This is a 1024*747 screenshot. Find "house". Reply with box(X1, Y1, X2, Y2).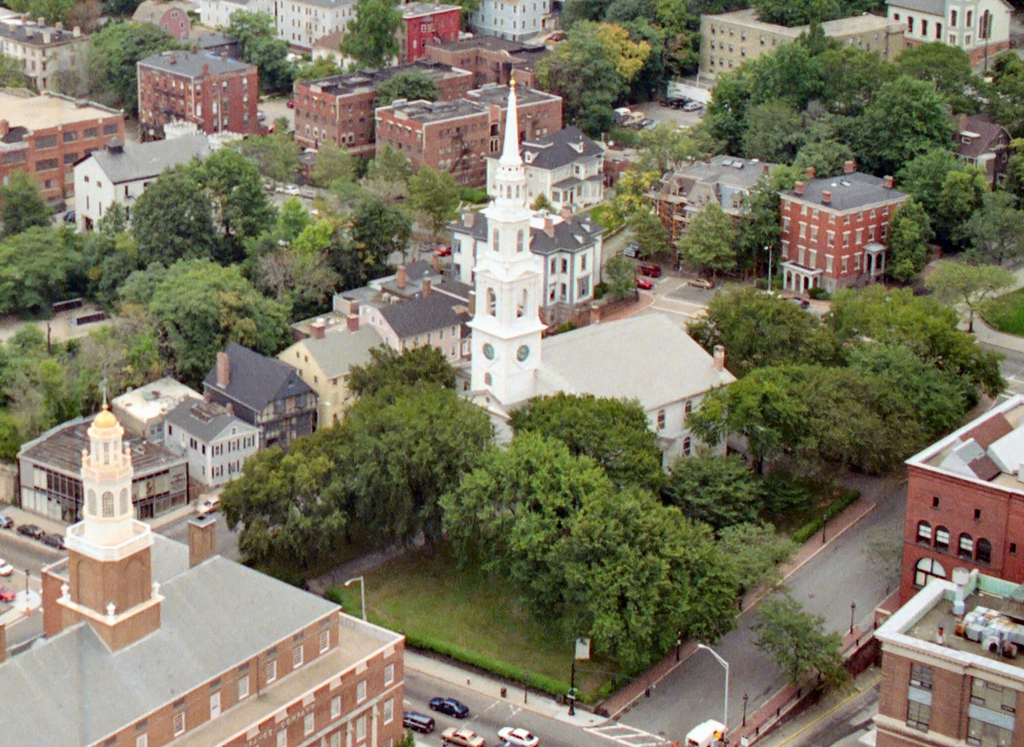
box(0, 24, 104, 107).
